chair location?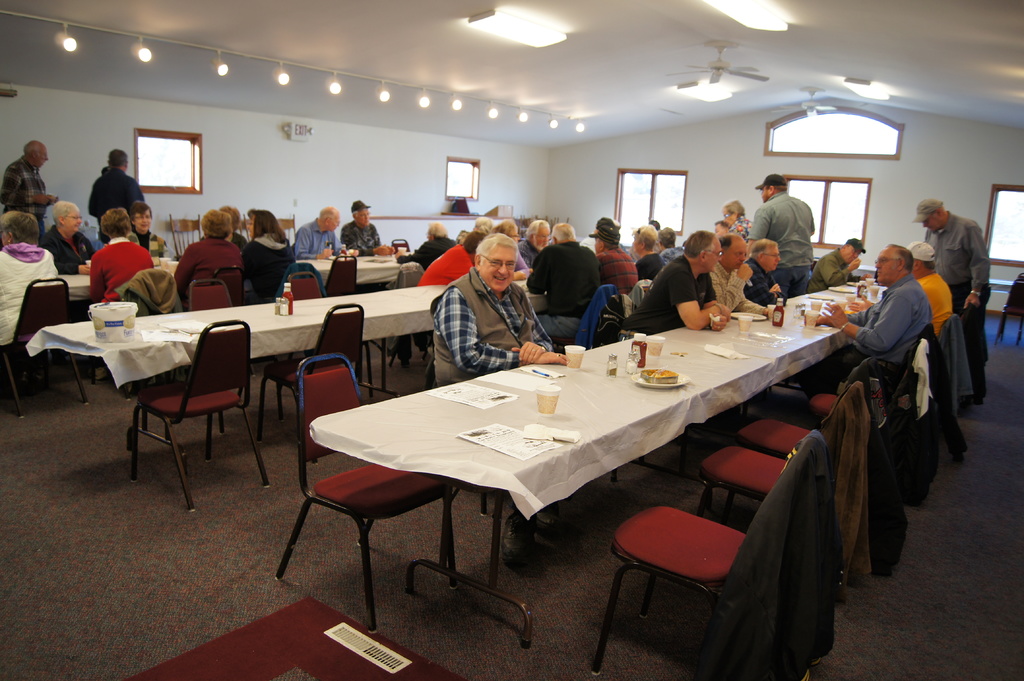
left=169, top=211, right=203, bottom=261
